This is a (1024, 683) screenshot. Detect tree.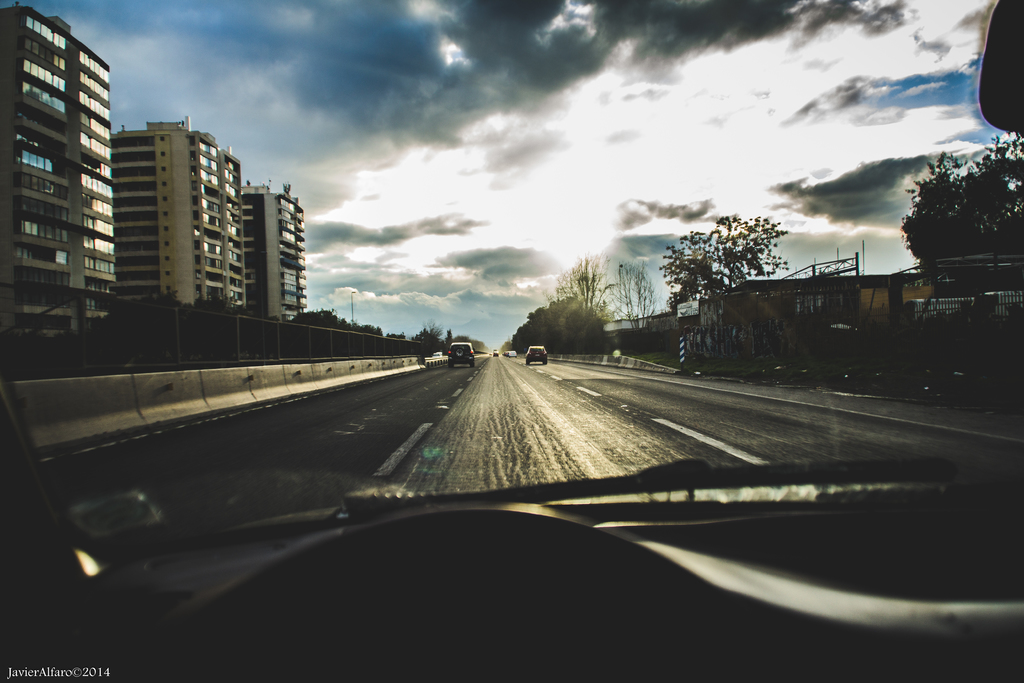
[513,298,615,352].
